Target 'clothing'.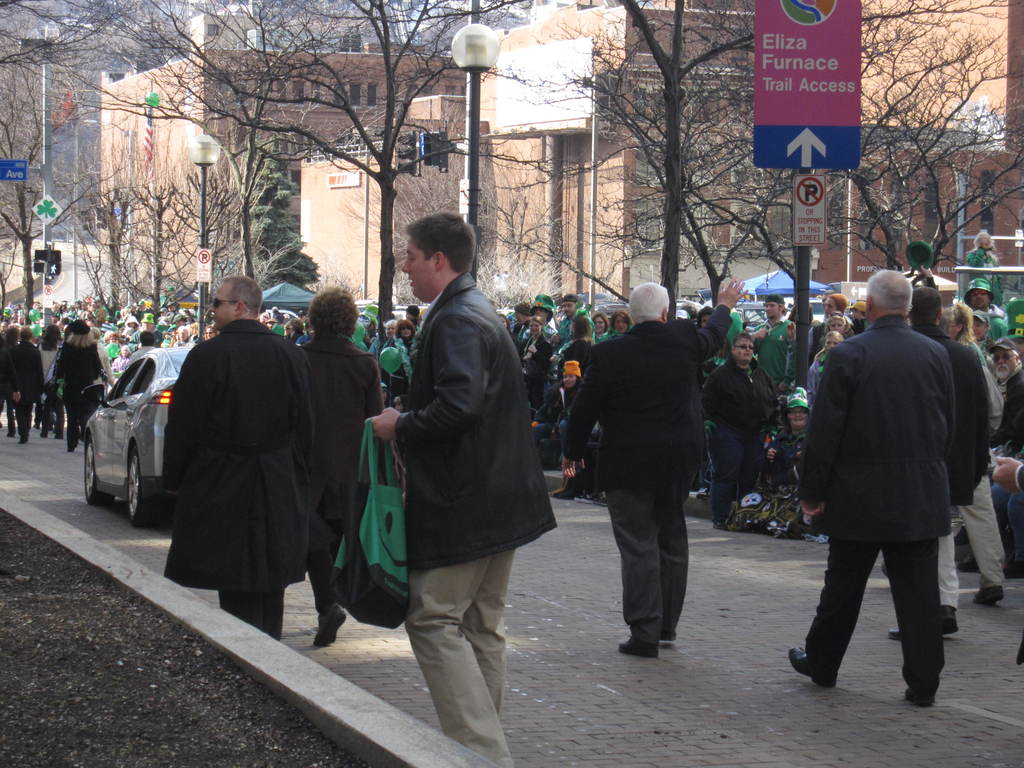
Target region: region(915, 322, 992, 601).
